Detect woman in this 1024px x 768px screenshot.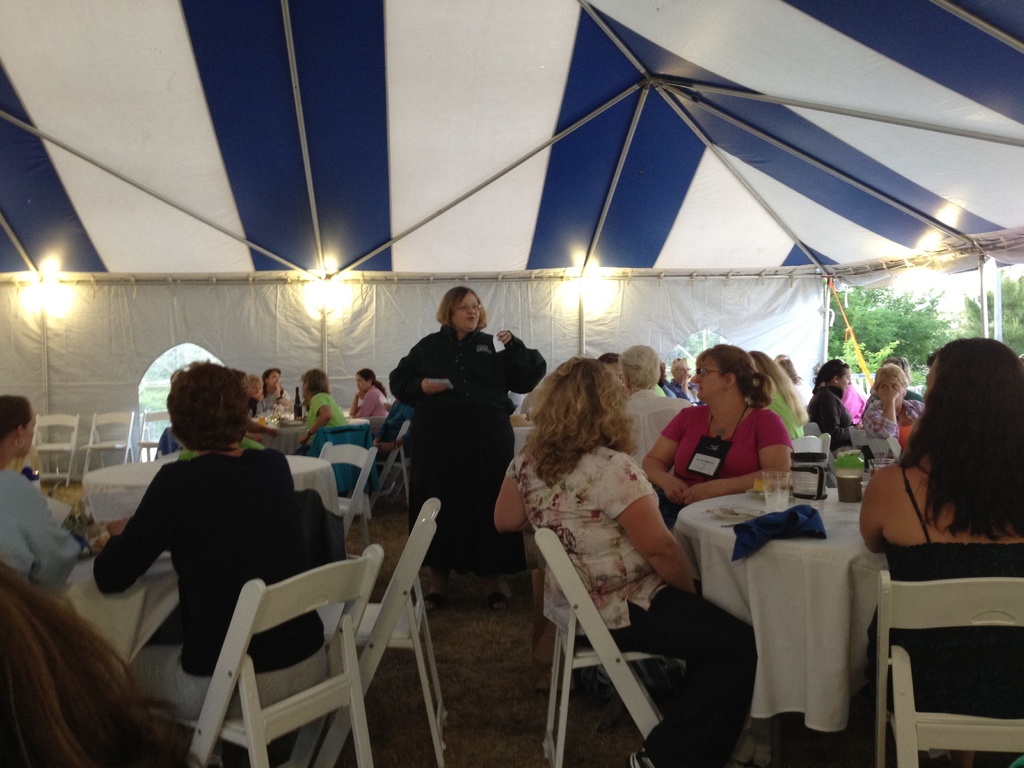
Detection: 508 339 712 733.
